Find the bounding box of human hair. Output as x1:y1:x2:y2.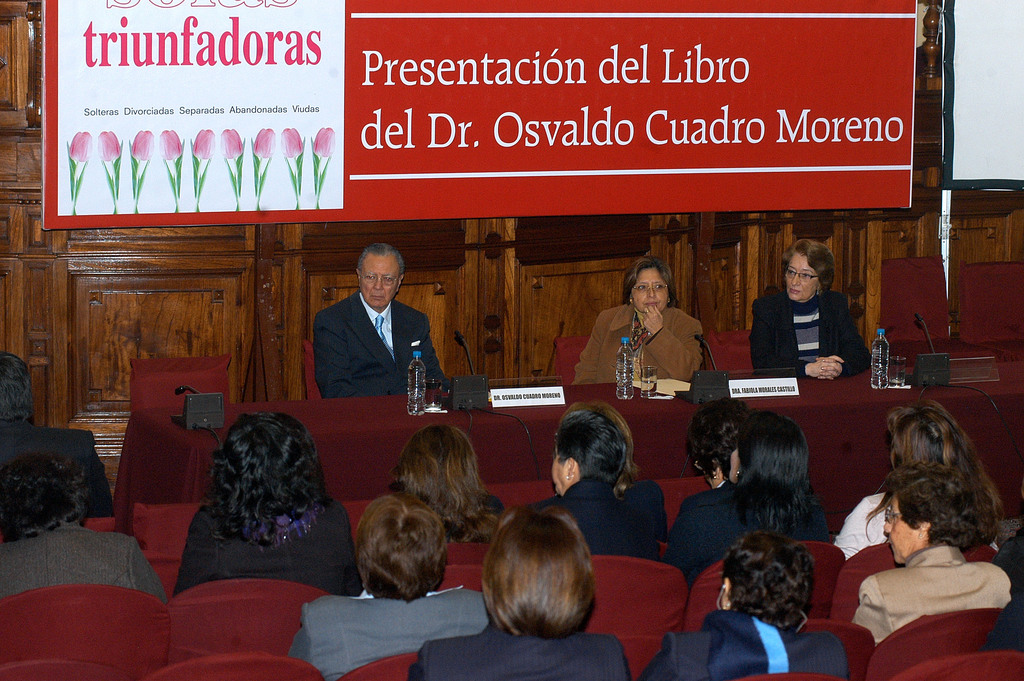
566:398:643:504.
